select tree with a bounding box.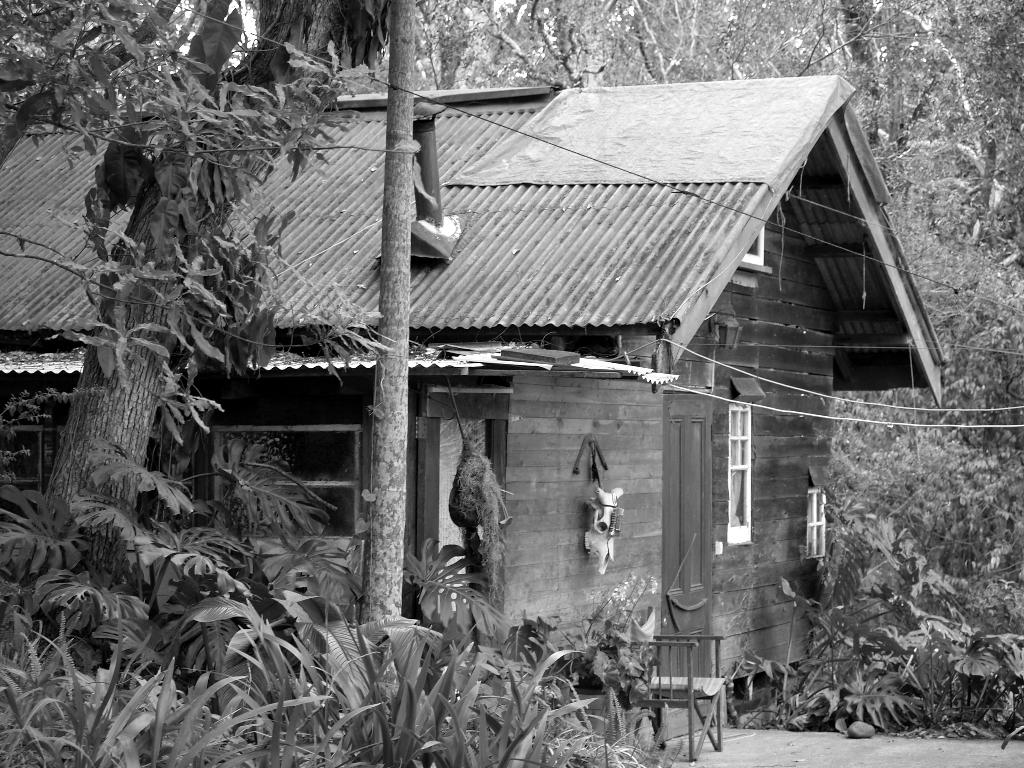
bbox=[2, 0, 398, 565].
